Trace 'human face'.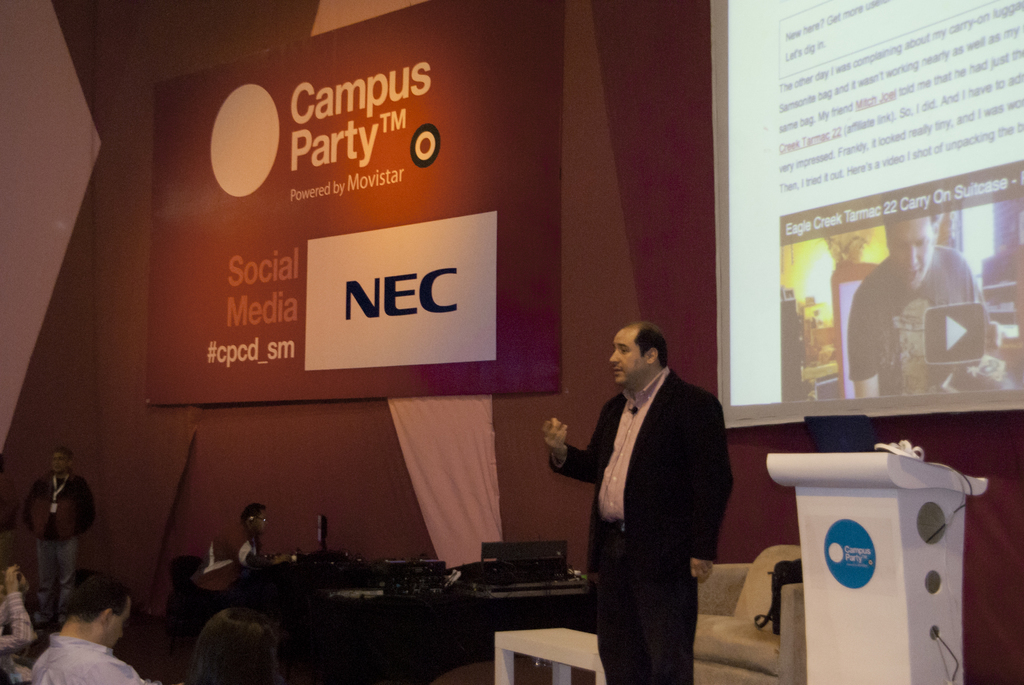
Traced to [611,333,641,383].
